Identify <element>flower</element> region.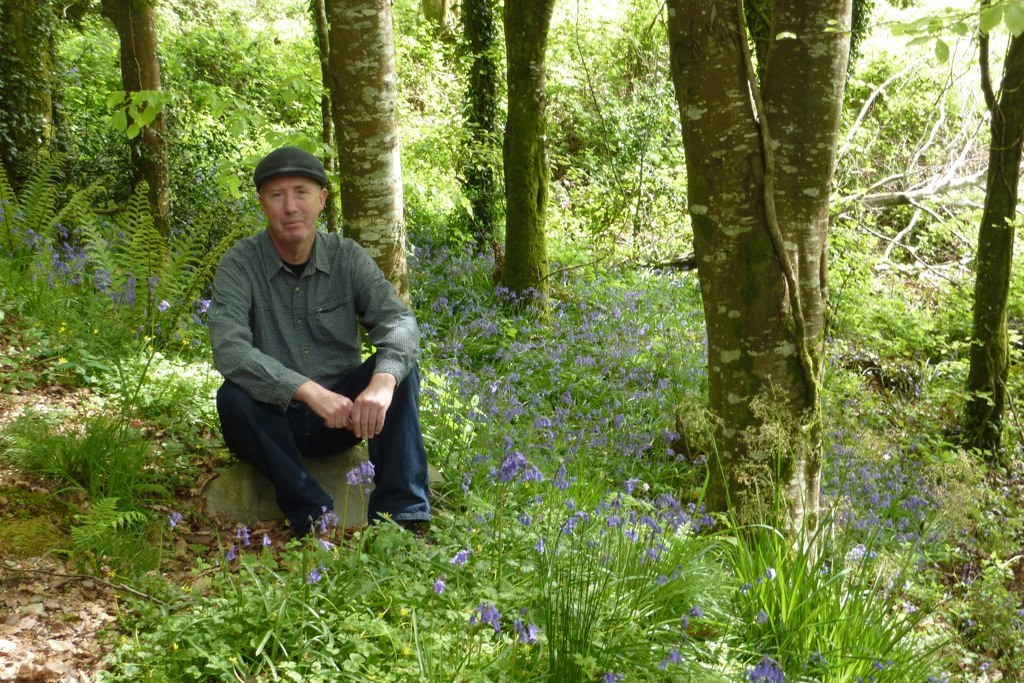
Region: crop(753, 601, 769, 625).
